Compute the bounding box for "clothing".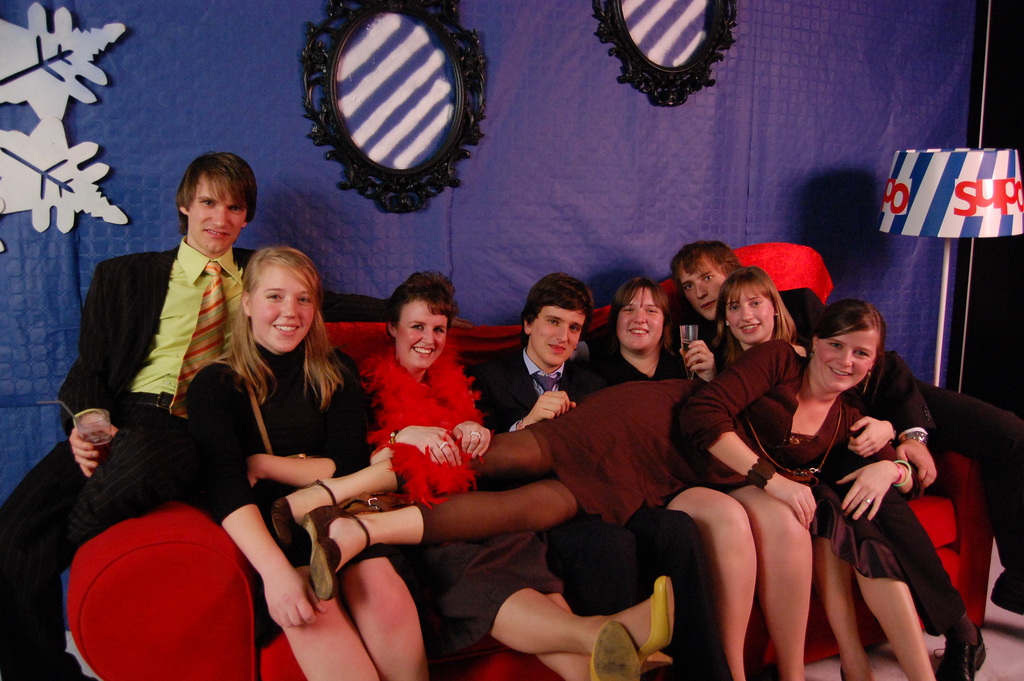
(691,285,970,640).
